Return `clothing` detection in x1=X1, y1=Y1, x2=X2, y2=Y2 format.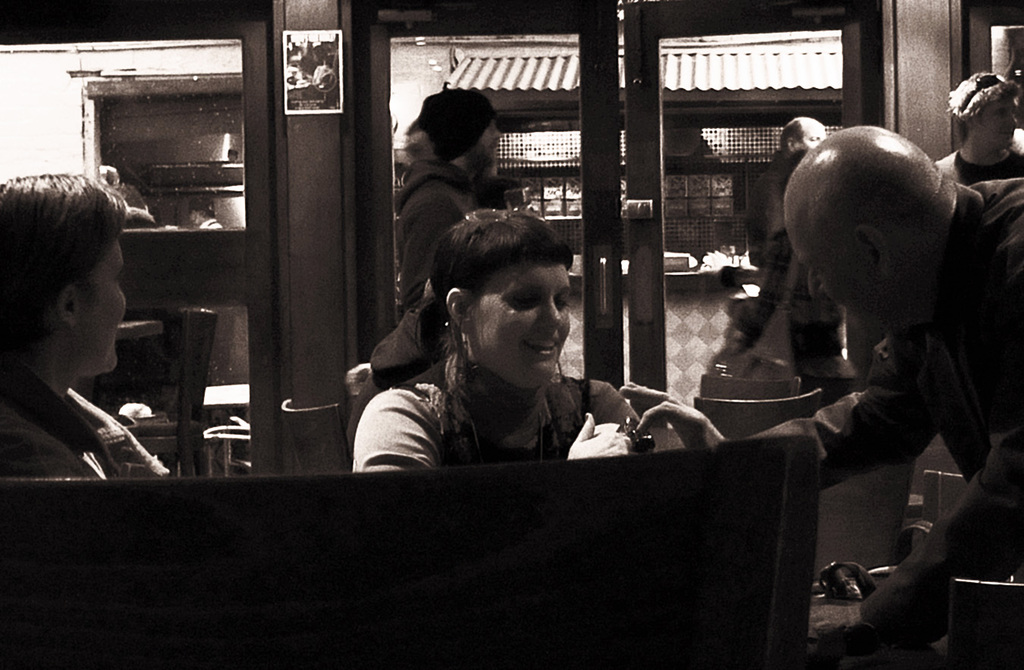
x1=344, y1=362, x2=671, y2=465.
